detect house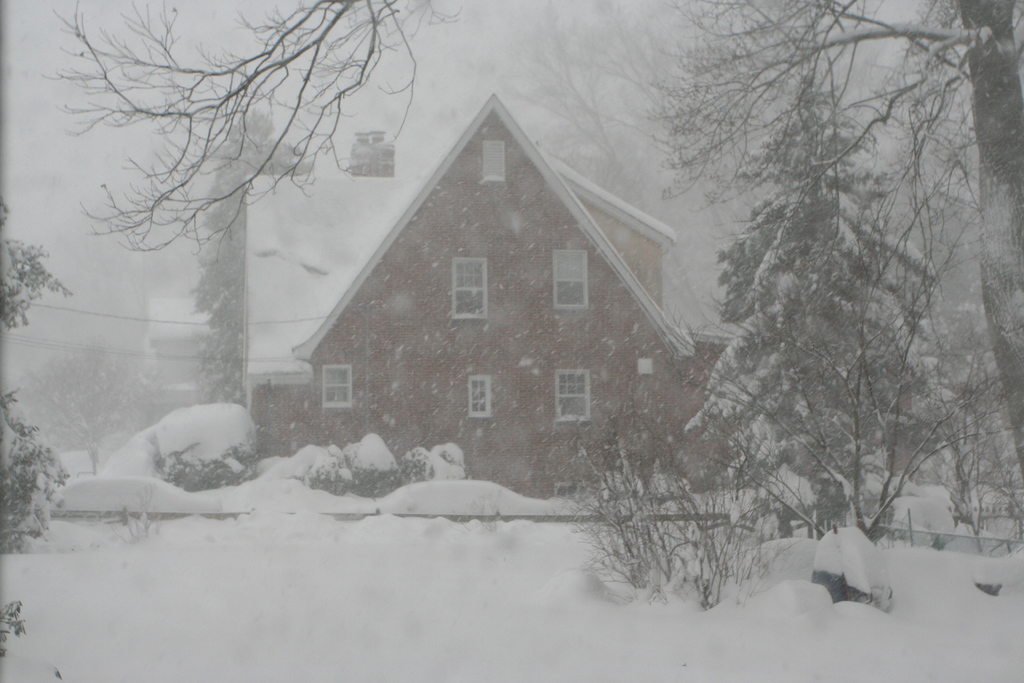
(289, 76, 712, 536)
